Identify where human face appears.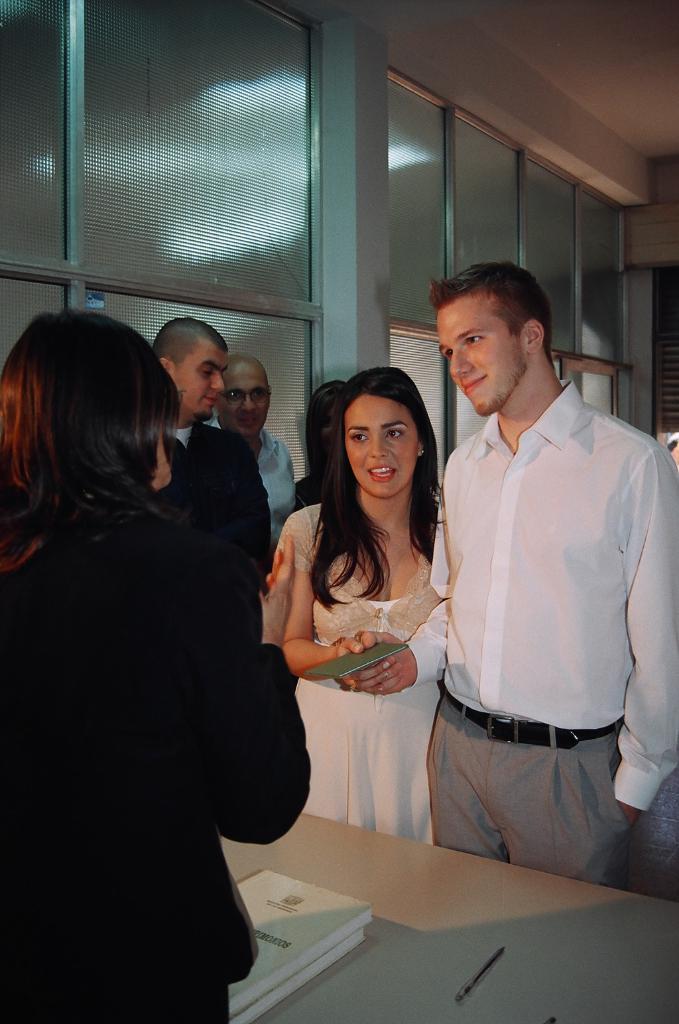
Appears at left=434, top=290, right=525, bottom=413.
